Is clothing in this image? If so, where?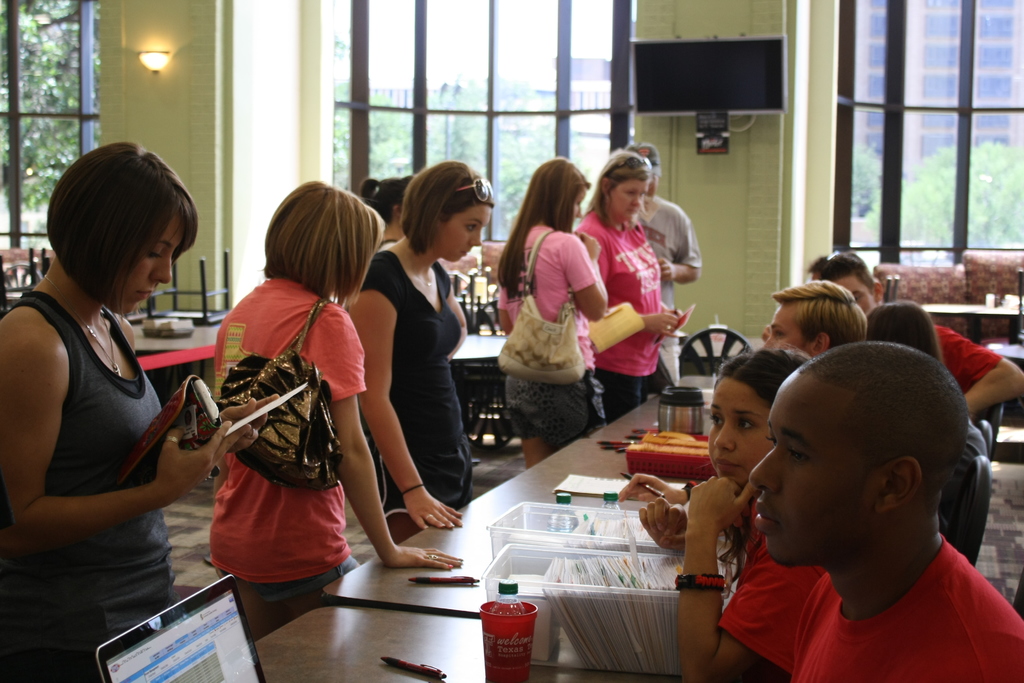
Yes, at (left=636, top=194, right=701, bottom=383).
